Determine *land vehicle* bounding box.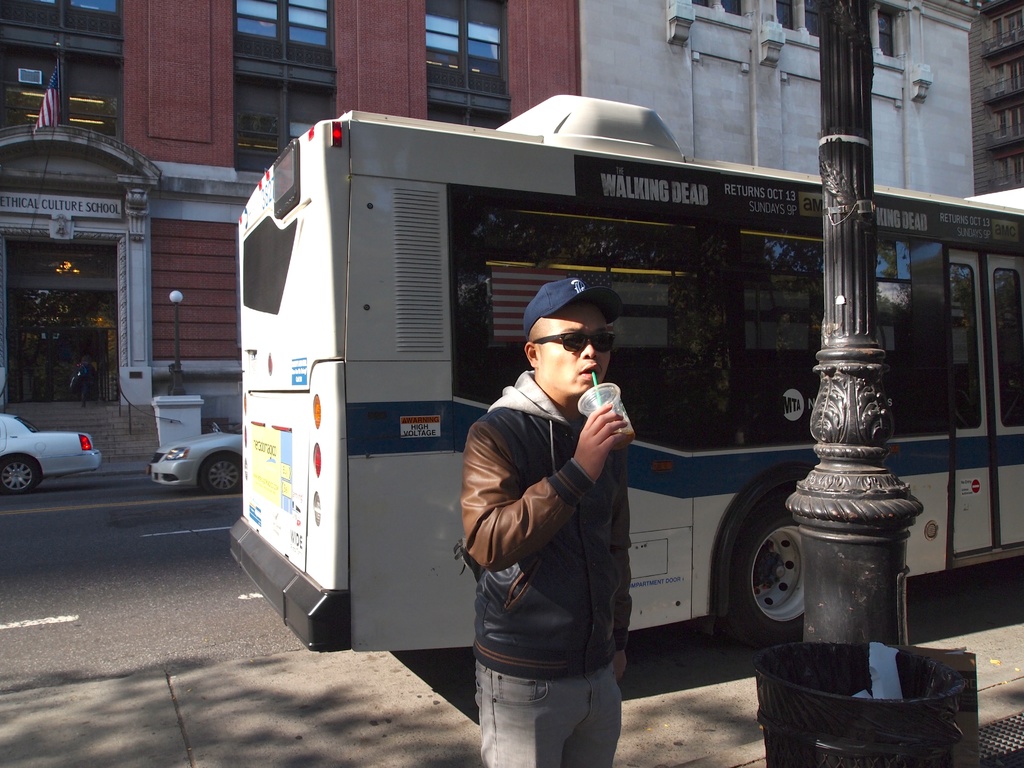
Determined: <bbox>231, 100, 976, 729</bbox>.
